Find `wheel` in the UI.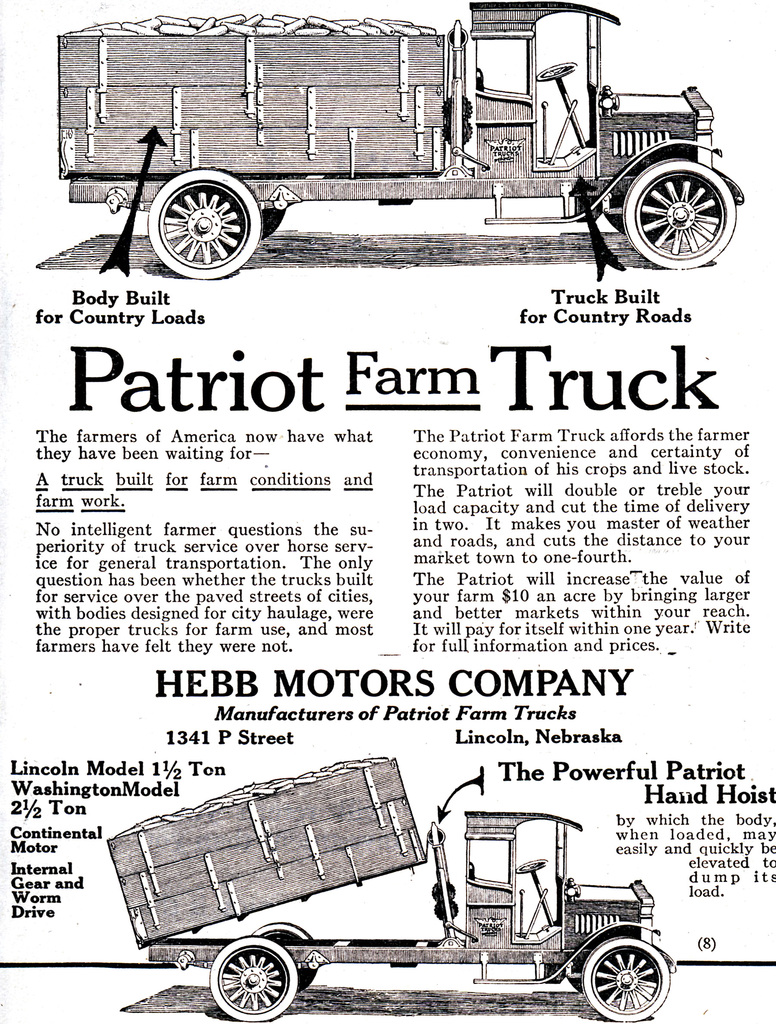
UI element at select_region(614, 134, 748, 241).
